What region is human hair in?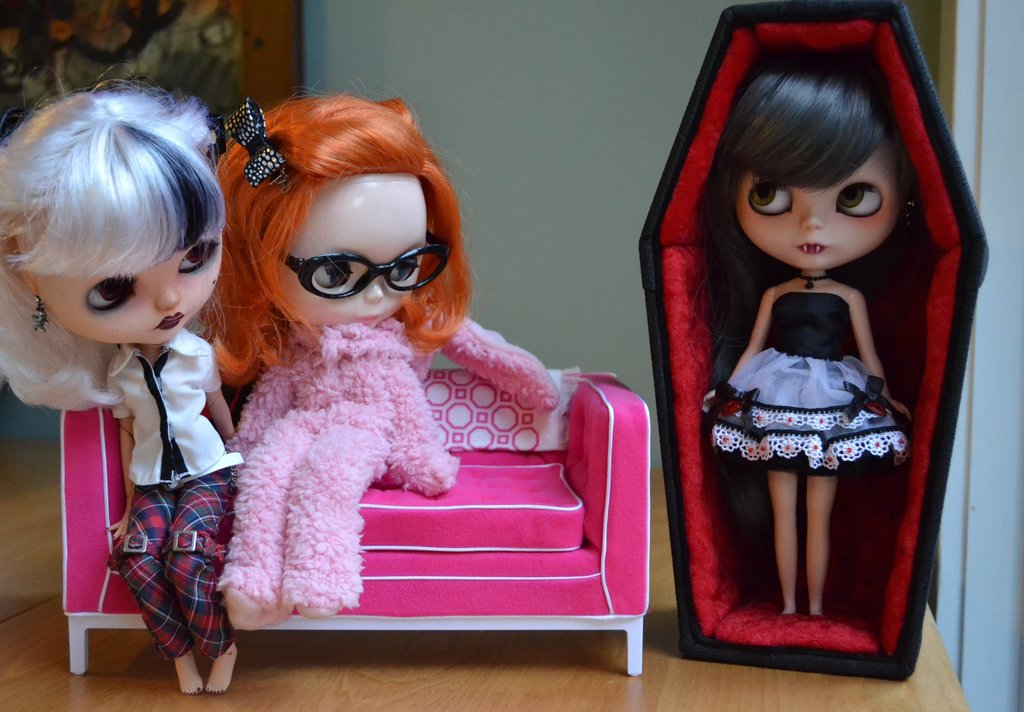
region(0, 56, 232, 410).
